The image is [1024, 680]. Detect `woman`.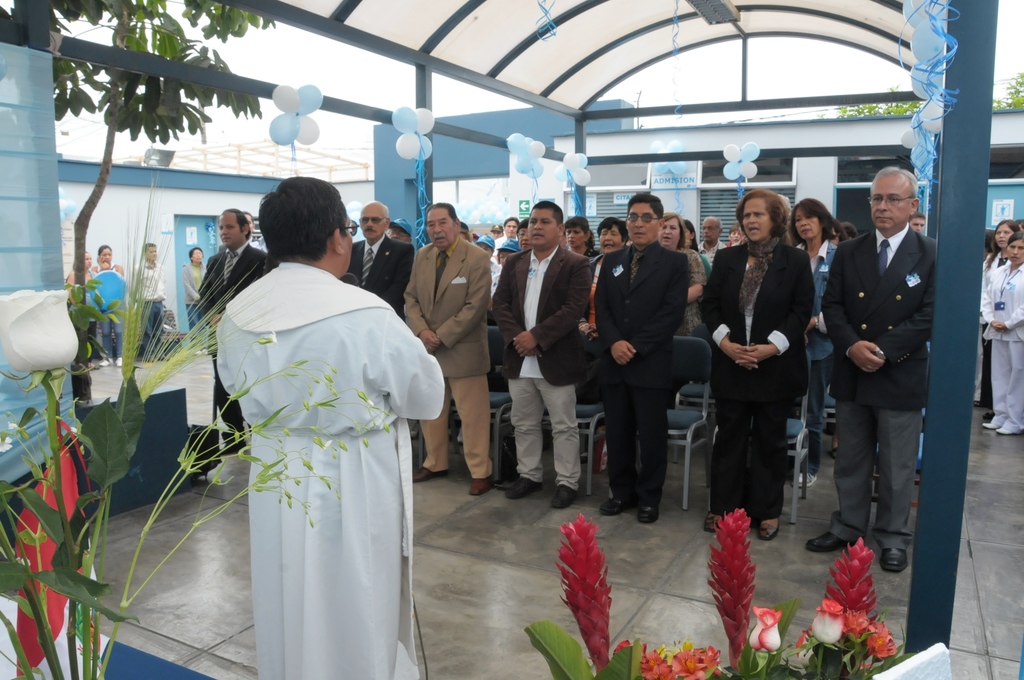
Detection: bbox=(781, 198, 842, 487).
